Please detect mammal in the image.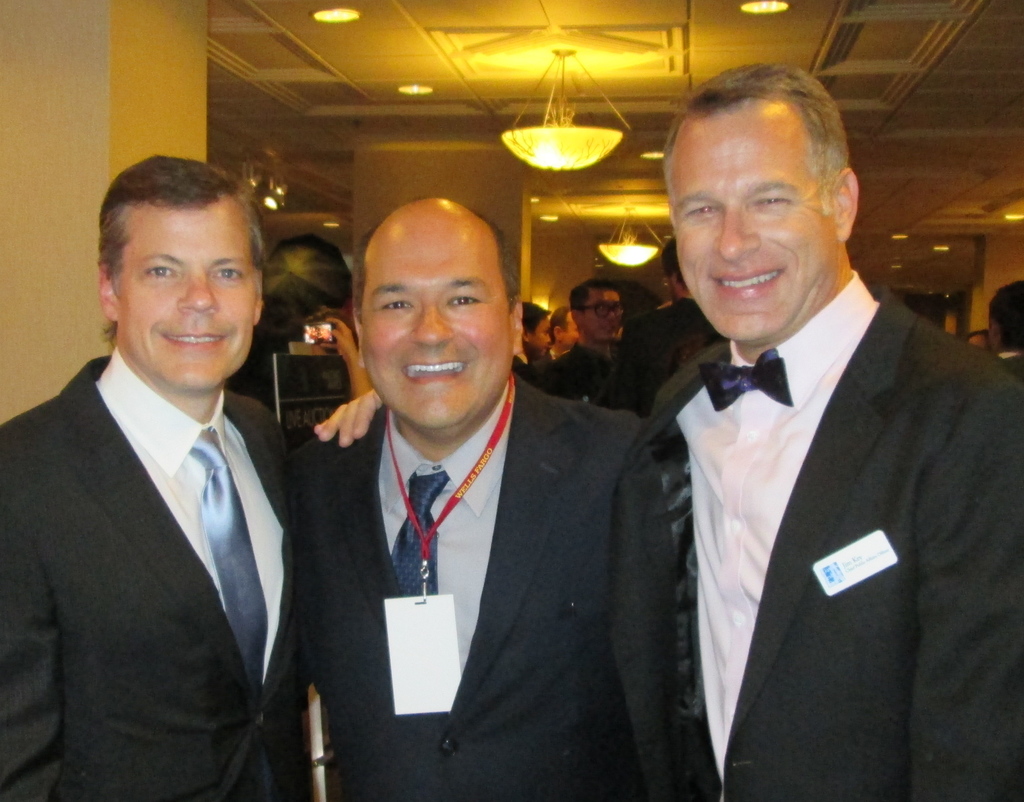
(576,80,1013,801).
